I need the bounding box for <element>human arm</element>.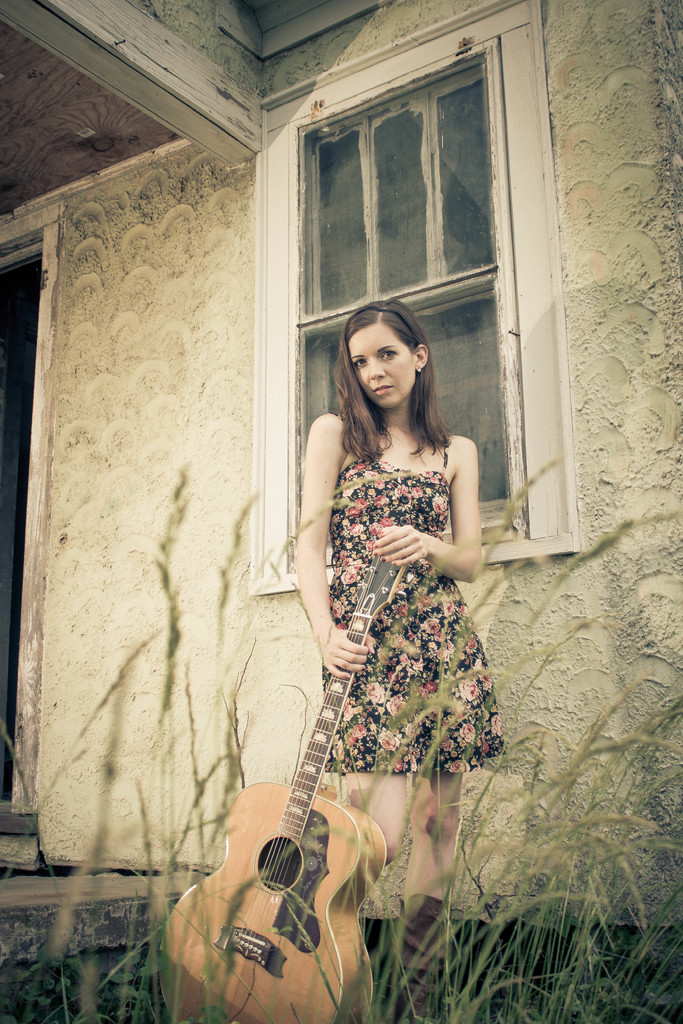
Here it is: 292:415:374:682.
